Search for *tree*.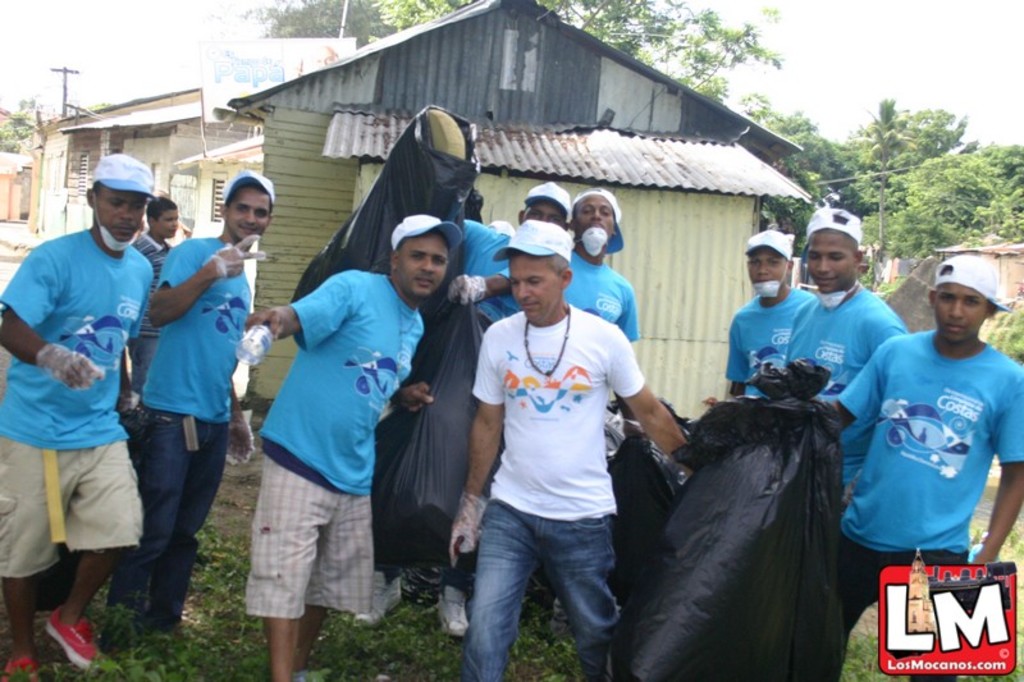
Found at Rect(0, 88, 113, 160).
